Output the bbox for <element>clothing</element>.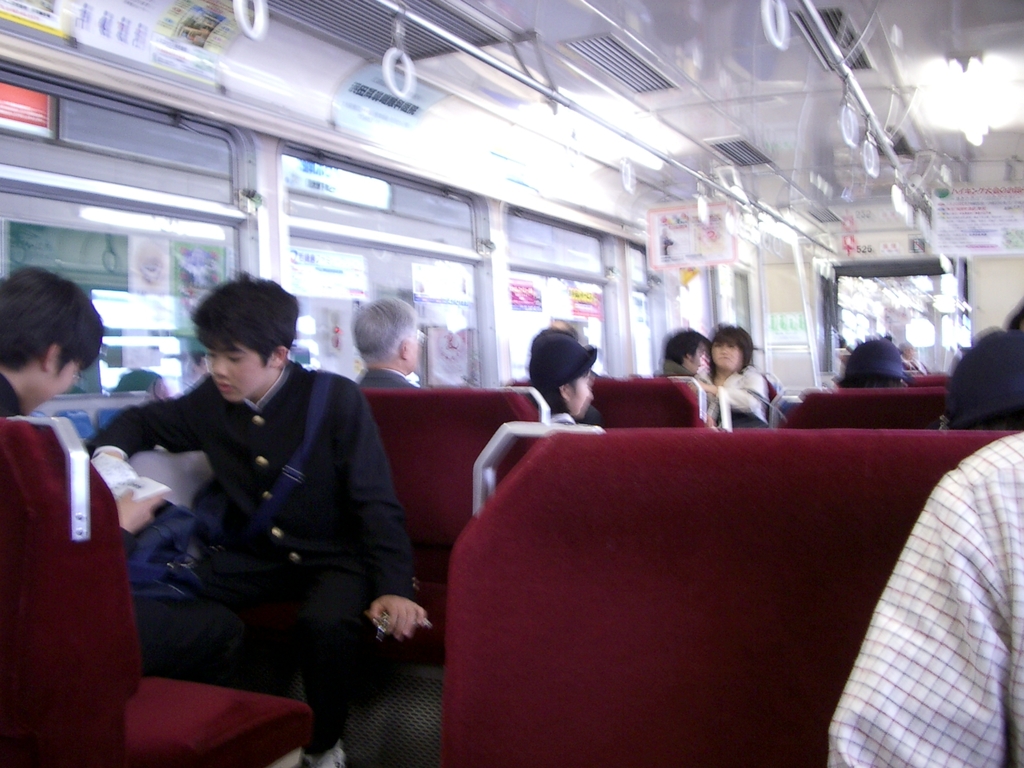
pyautogui.locateOnScreen(0, 373, 31, 427).
